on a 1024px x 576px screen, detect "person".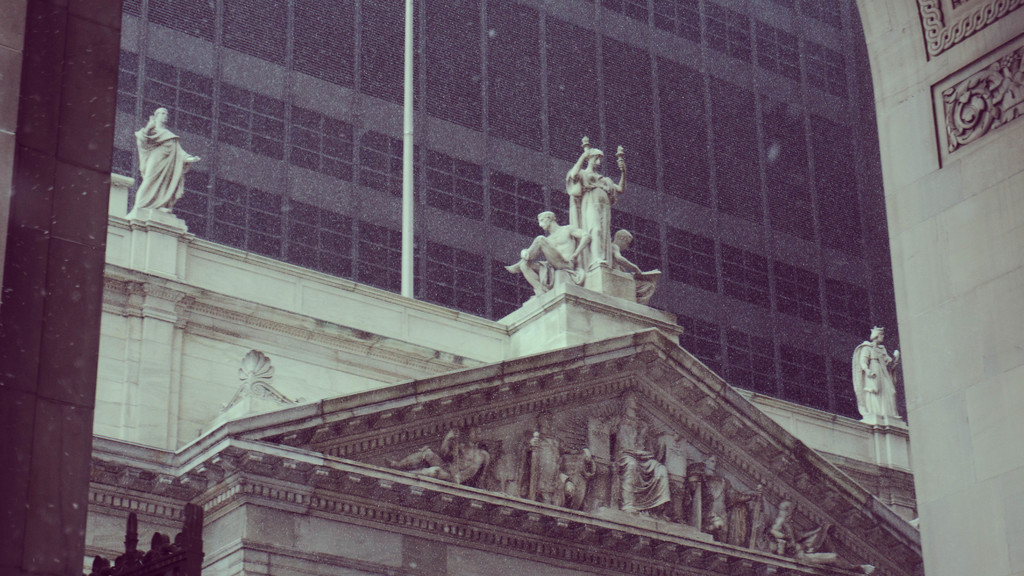
851/324/903/417.
